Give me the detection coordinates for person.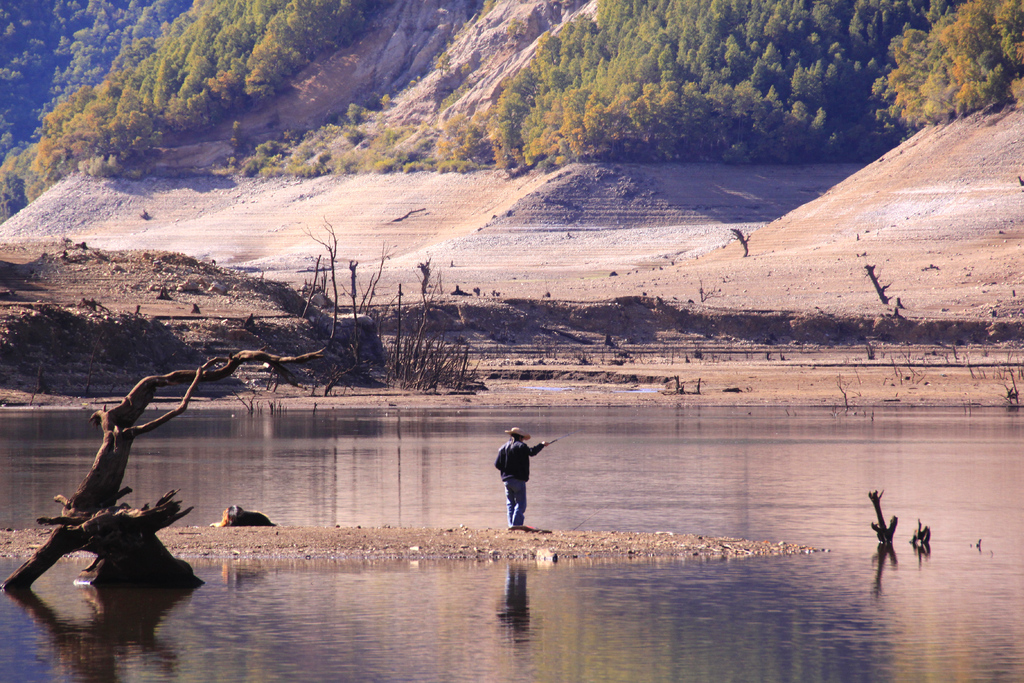
rect(495, 425, 554, 529).
